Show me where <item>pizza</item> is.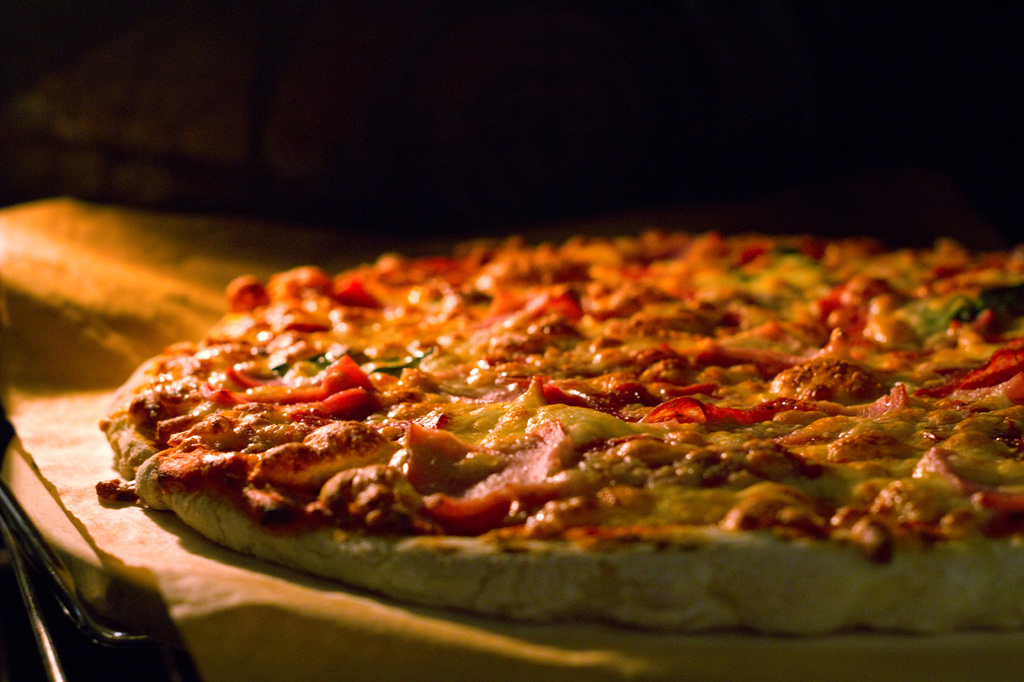
<item>pizza</item> is at {"left": 92, "top": 232, "right": 1023, "bottom": 636}.
